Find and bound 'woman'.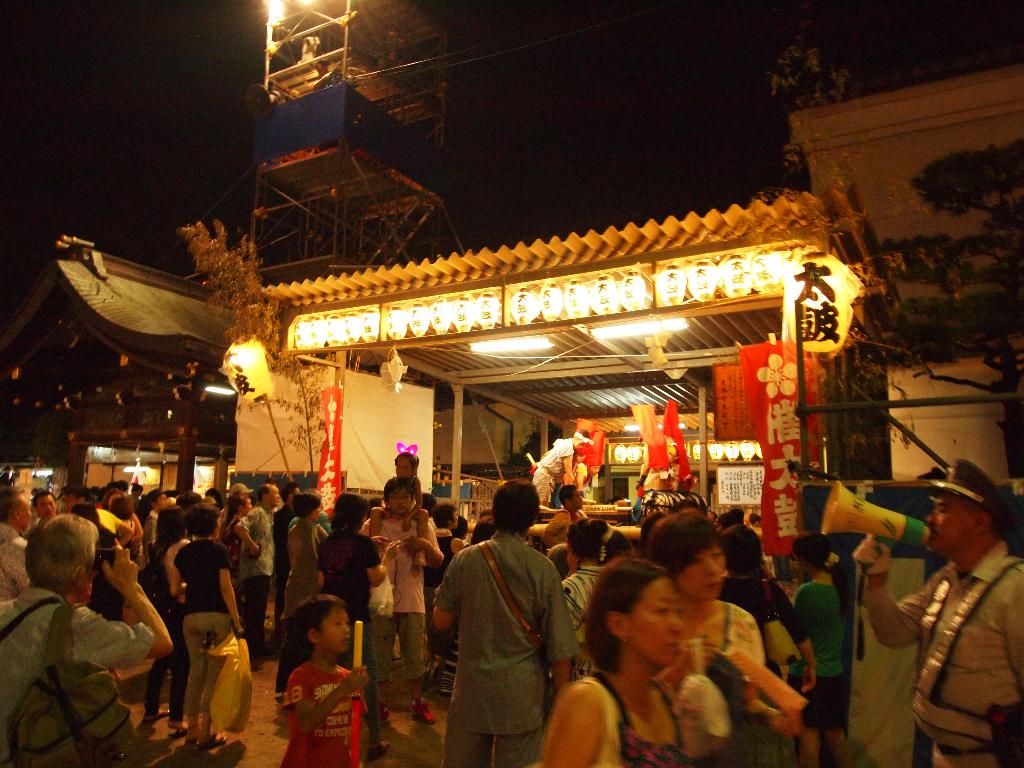
Bound: <bbox>276, 489, 332, 692</bbox>.
